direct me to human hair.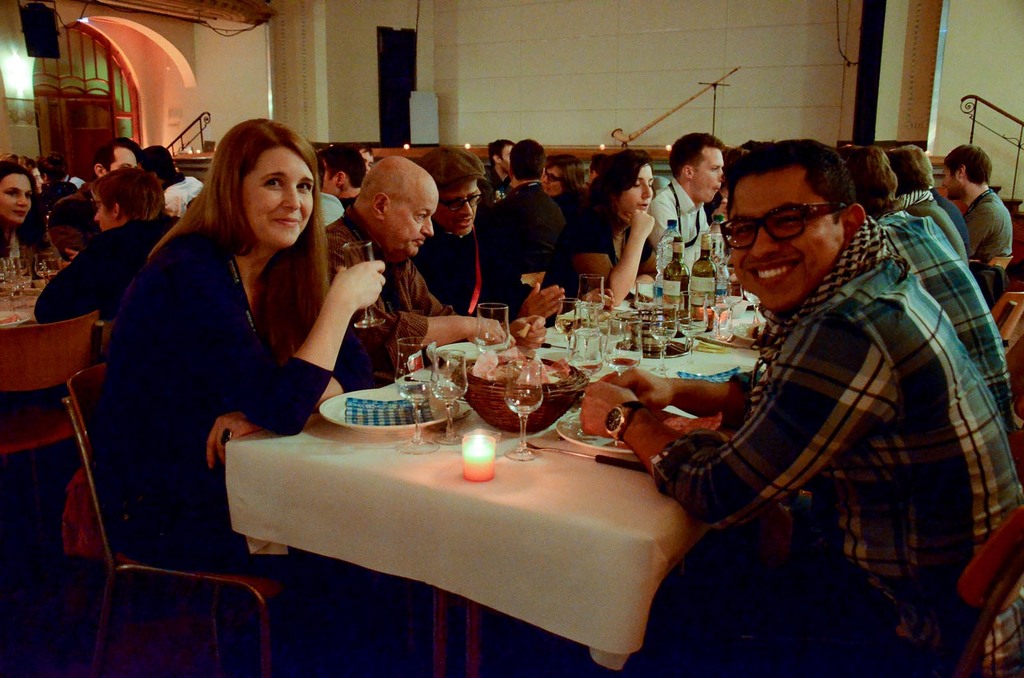
Direction: box=[831, 145, 889, 216].
